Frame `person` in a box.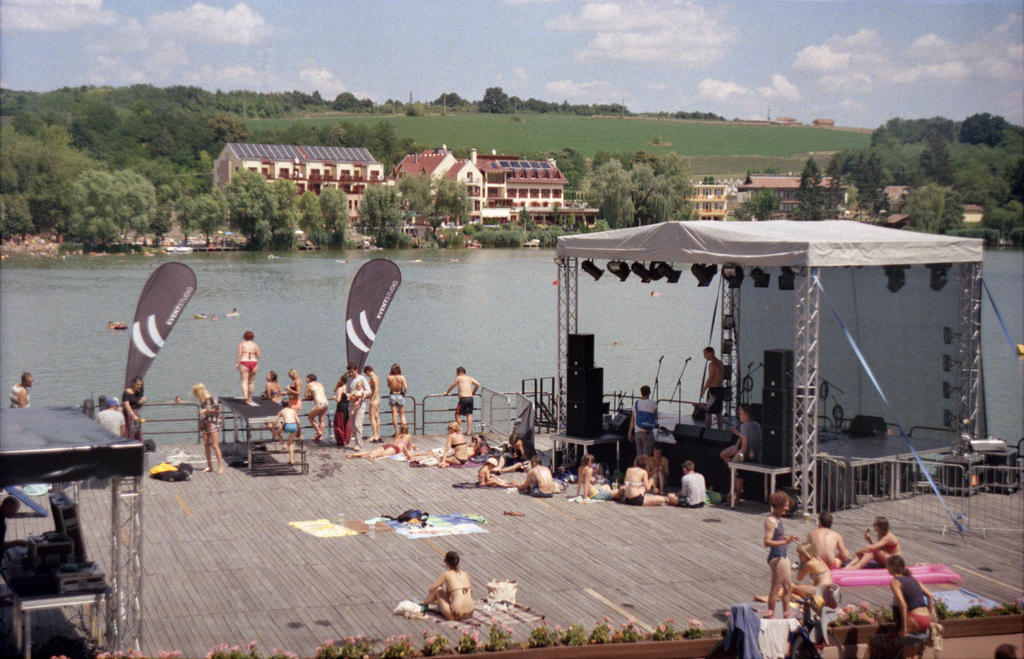
bbox(264, 395, 302, 467).
